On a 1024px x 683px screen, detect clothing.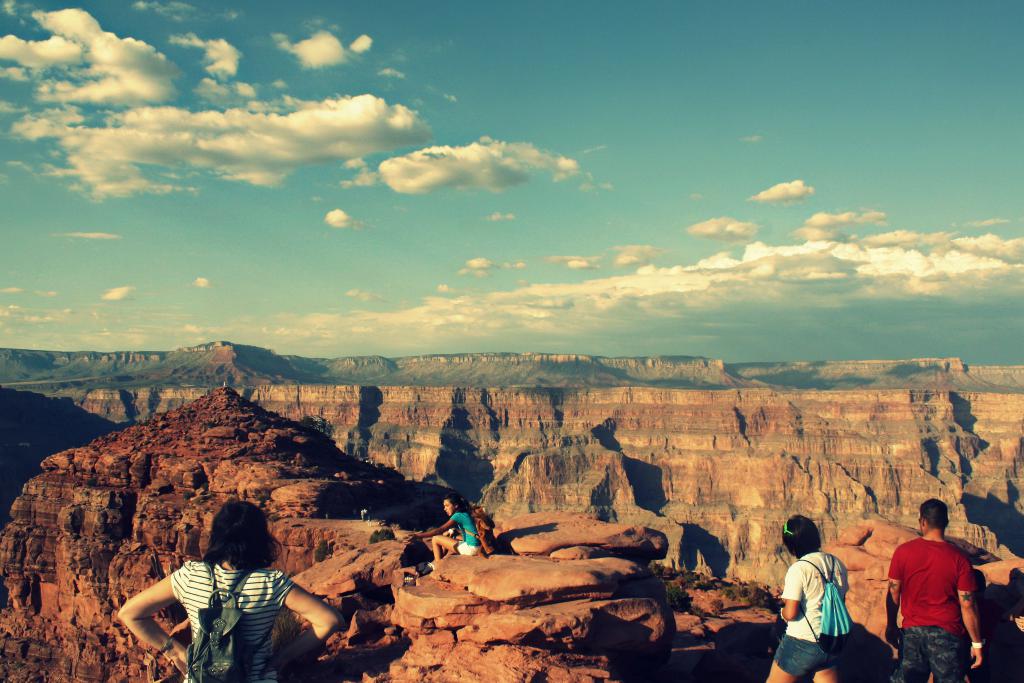
crop(767, 546, 856, 682).
